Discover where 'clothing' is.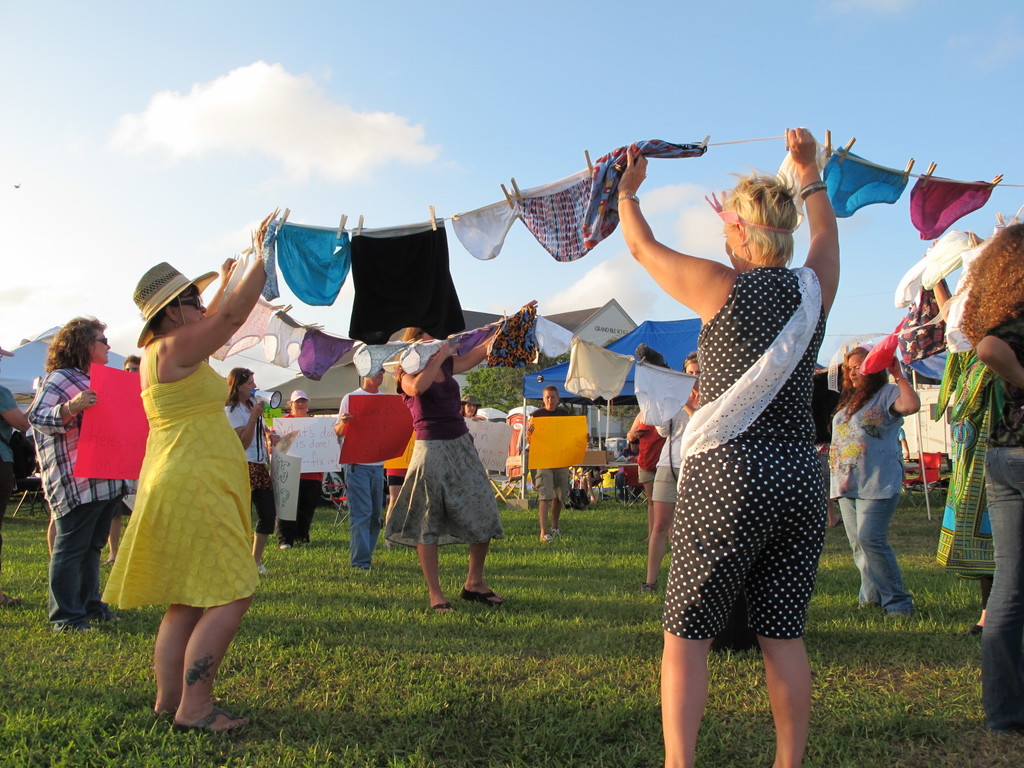
Discovered at <region>226, 400, 279, 534</region>.
